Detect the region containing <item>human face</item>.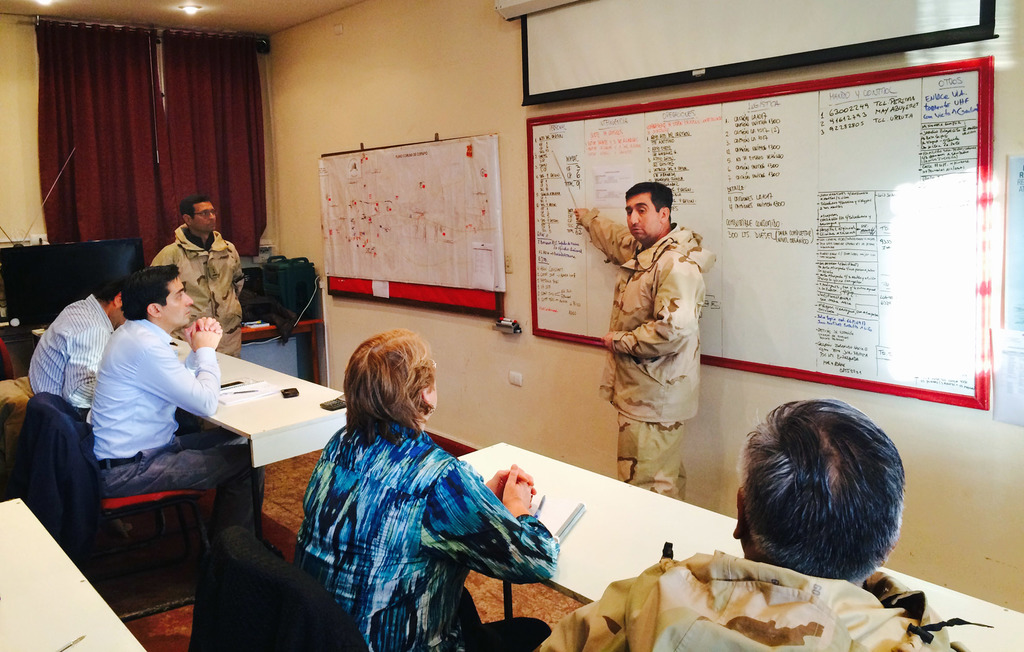
x1=625 y1=193 x2=659 y2=242.
